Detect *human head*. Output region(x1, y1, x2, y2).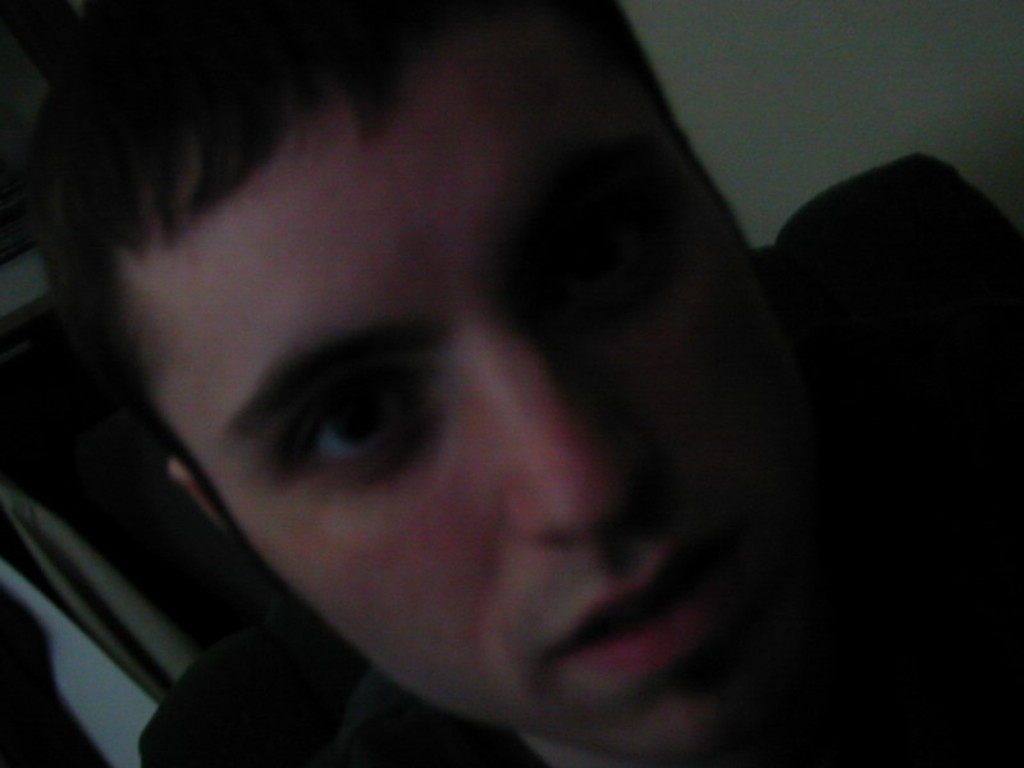
region(22, 0, 774, 763).
